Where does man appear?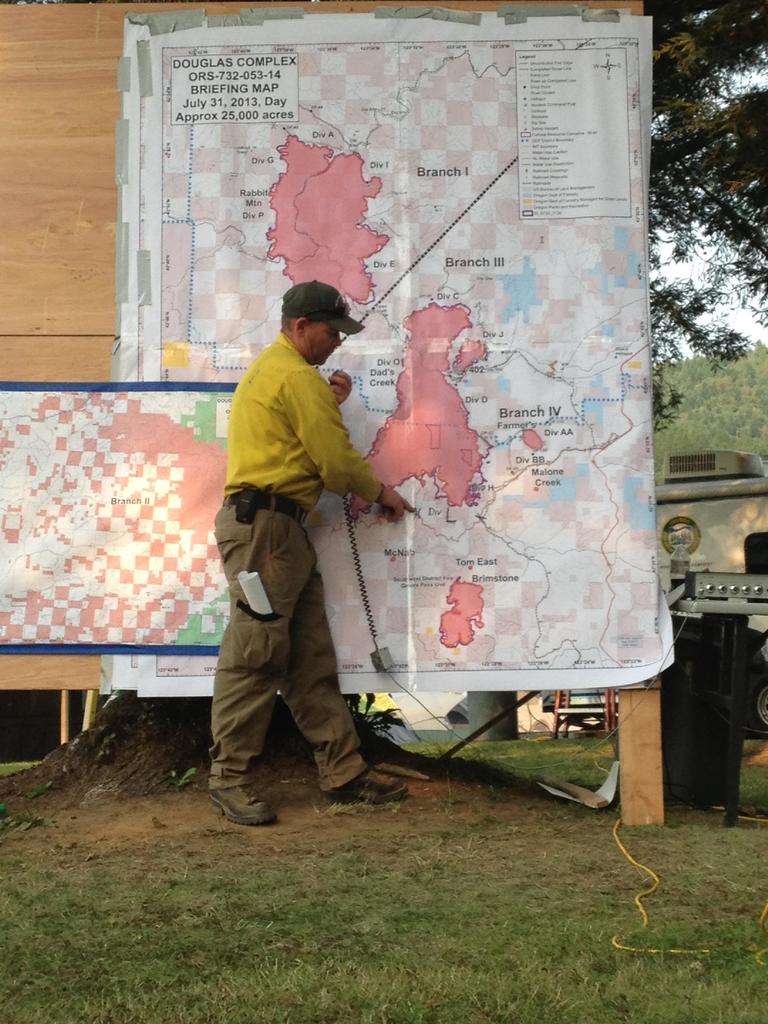
Appears at bbox(209, 246, 409, 819).
